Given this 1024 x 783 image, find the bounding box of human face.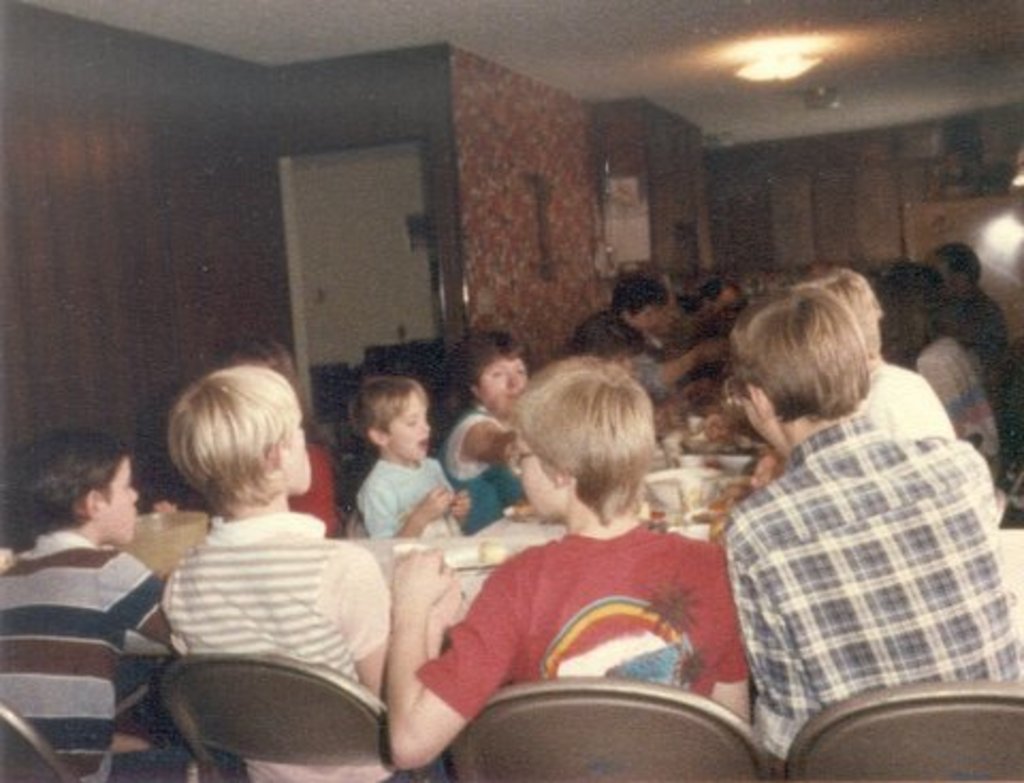
select_region(506, 414, 553, 516).
